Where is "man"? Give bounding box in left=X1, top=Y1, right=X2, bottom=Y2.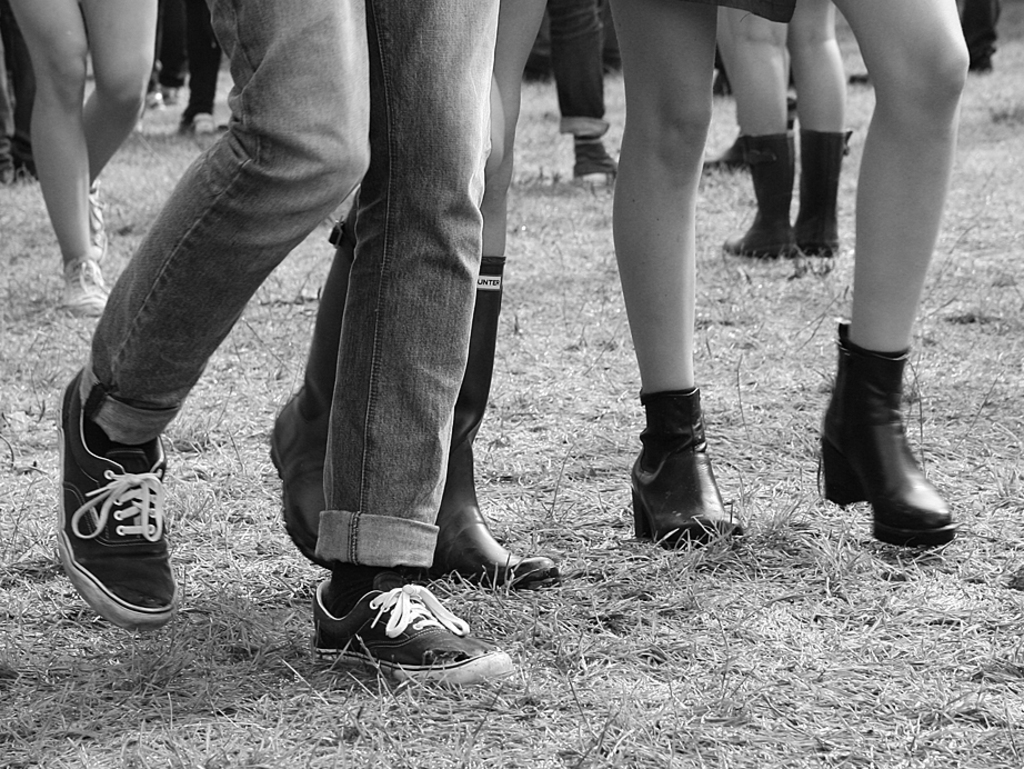
left=53, top=0, right=573, bottom=637.
